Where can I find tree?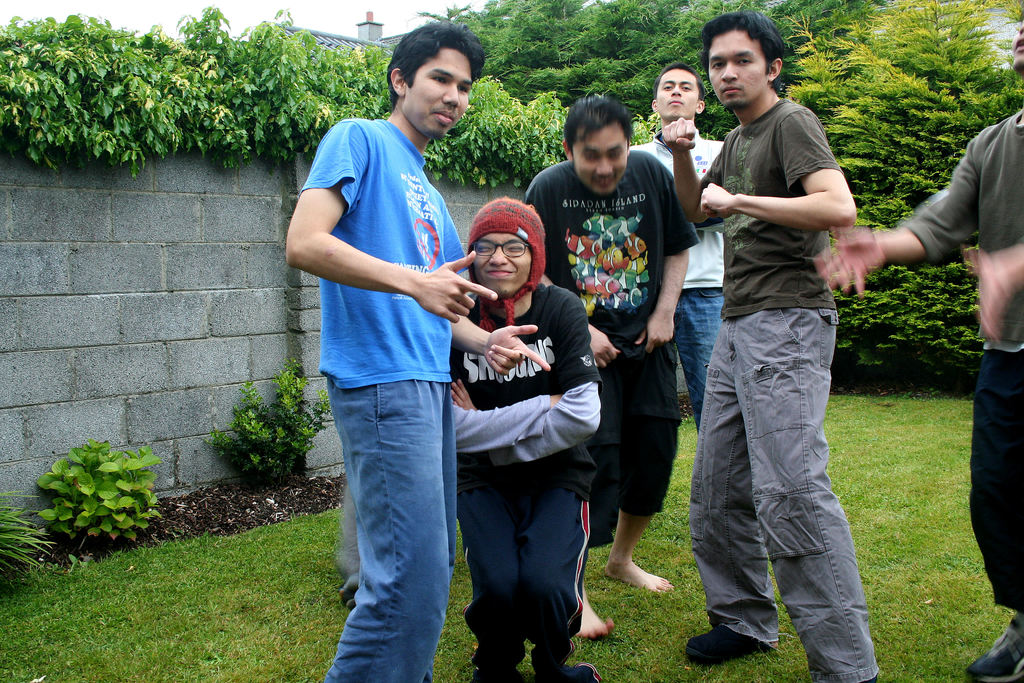
You can find it at pyautogui.locateOnScreen(787, 0, 1023, 388).
